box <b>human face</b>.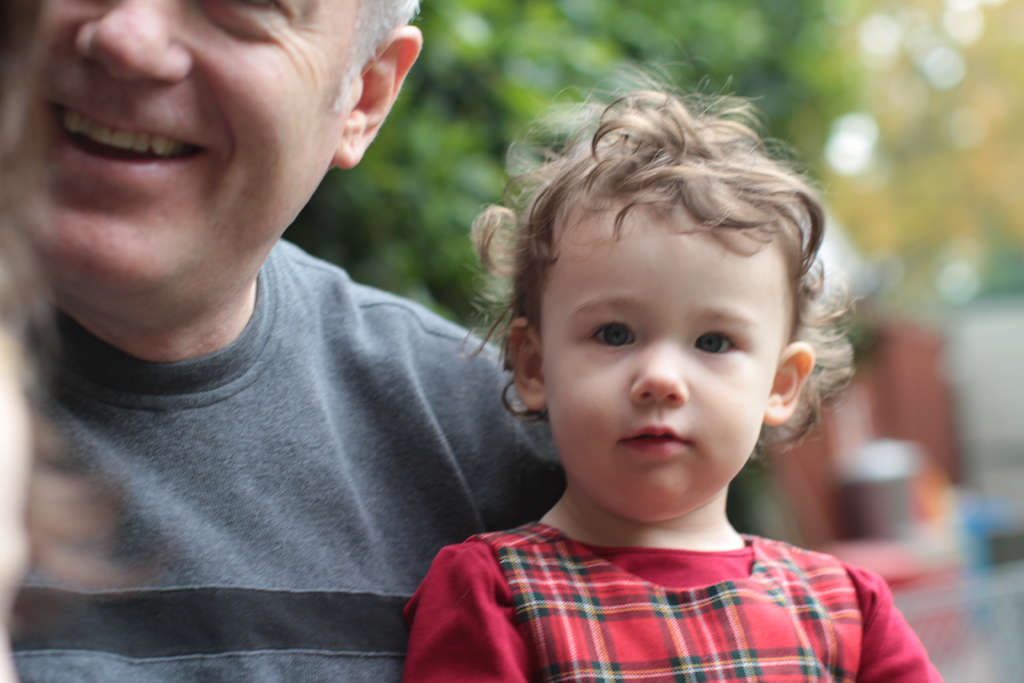
[x1=539, y1=208, x2=776, y2=524].
